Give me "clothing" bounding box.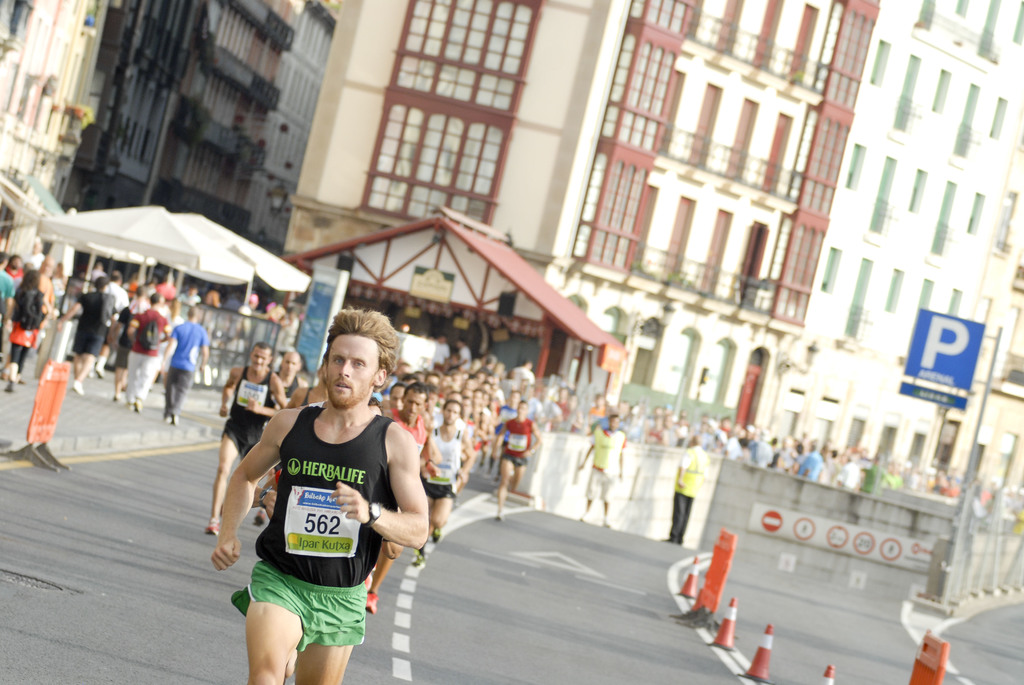
left=166, top=320, right=204, bottom=414.
